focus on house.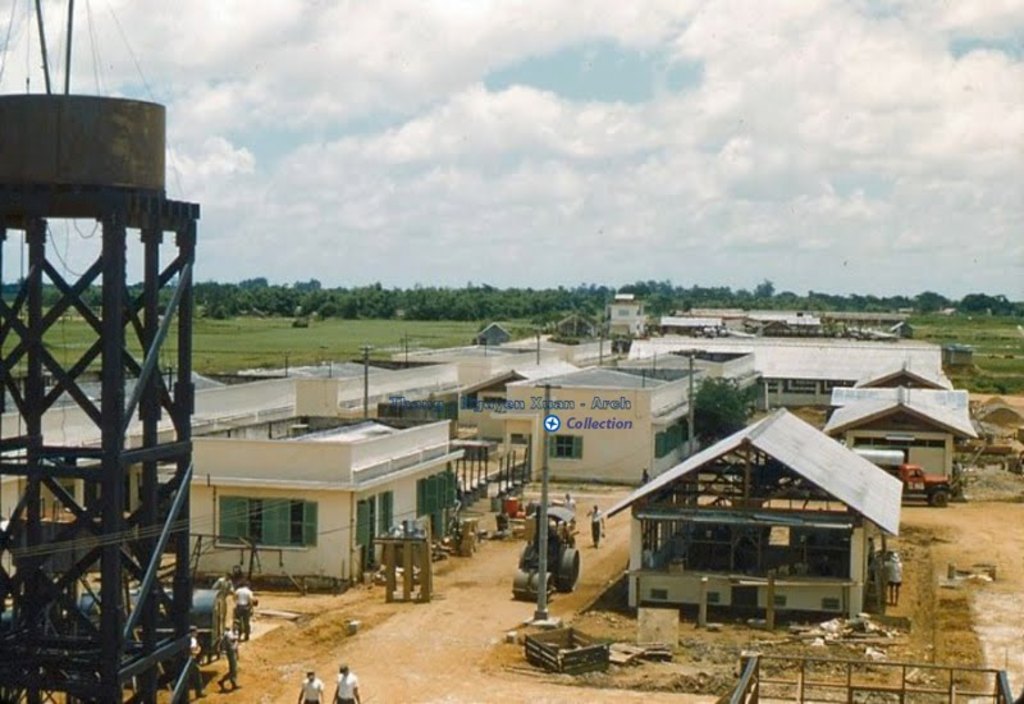
Focused at Rect(742, 312, 822, 329).
